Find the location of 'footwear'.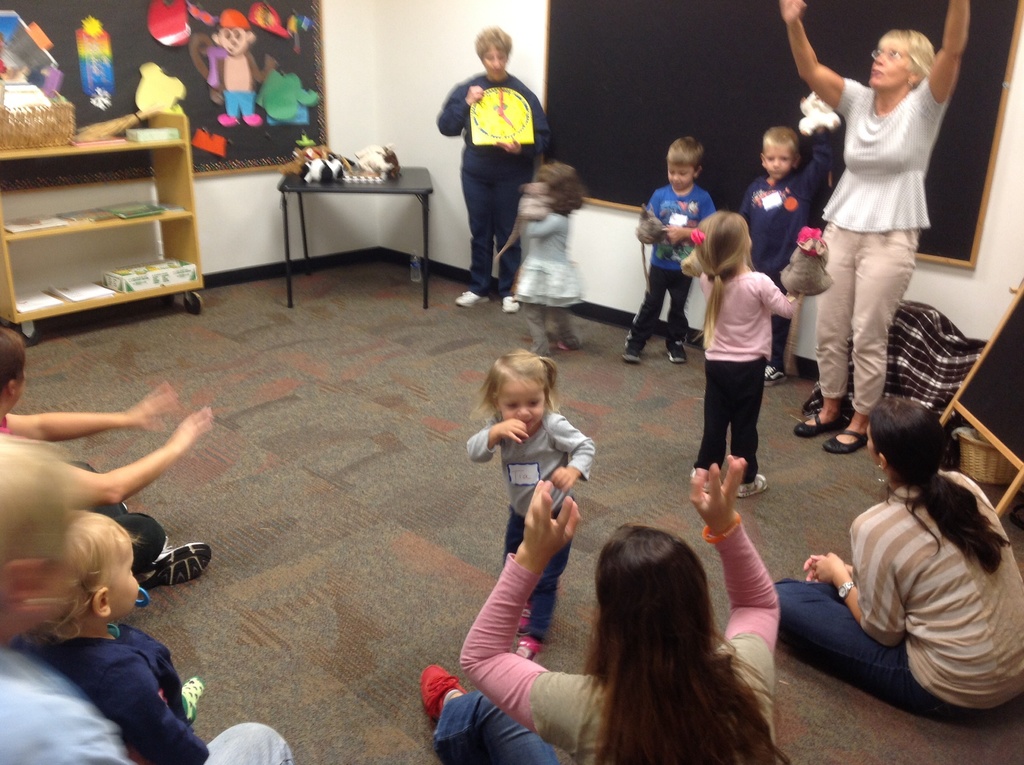
Location: (734,469,767,497).
